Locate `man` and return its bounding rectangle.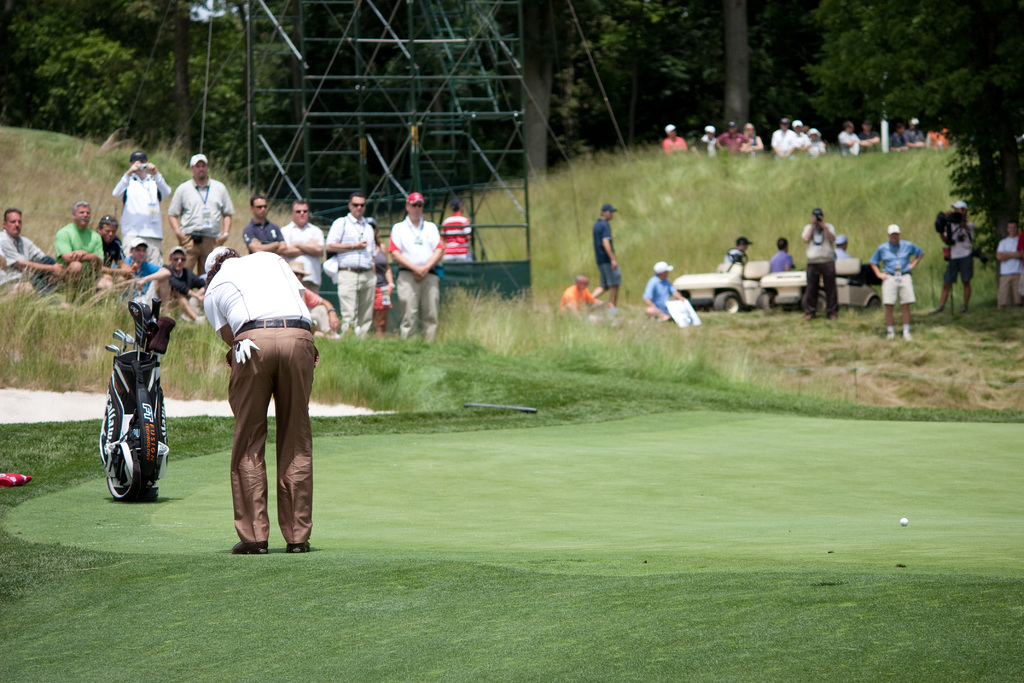
799, 201, 836, 318.
